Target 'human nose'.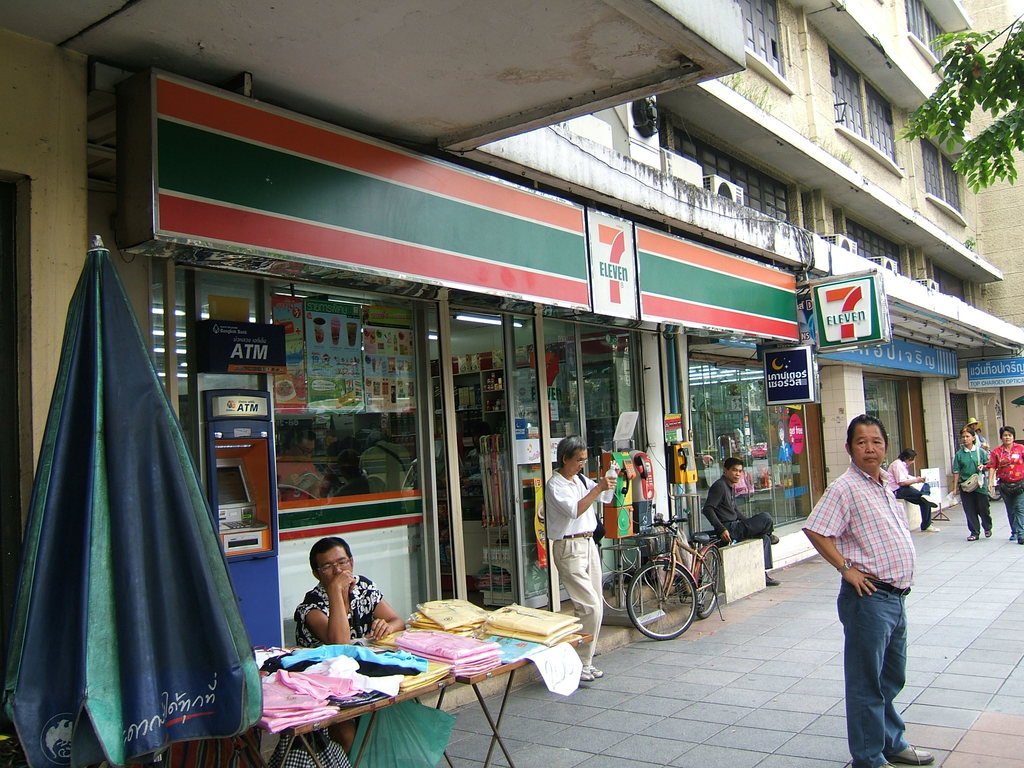
Target region: {"x1": 579, "y1": 458, "x2": 584, "y2": 470}.
